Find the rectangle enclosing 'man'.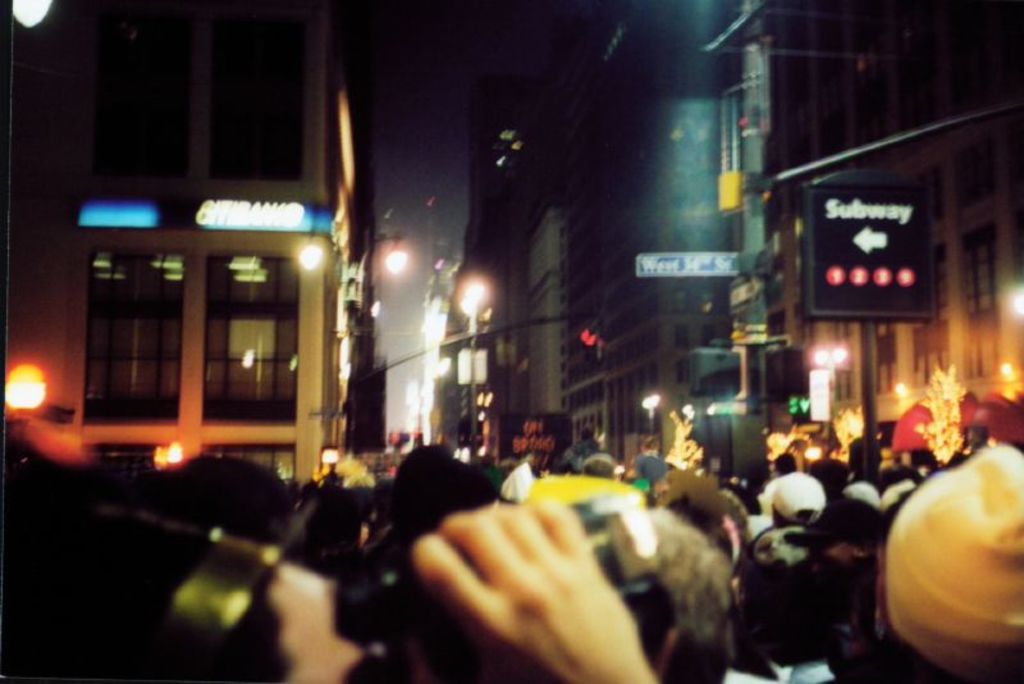
829,441,1023,683.
